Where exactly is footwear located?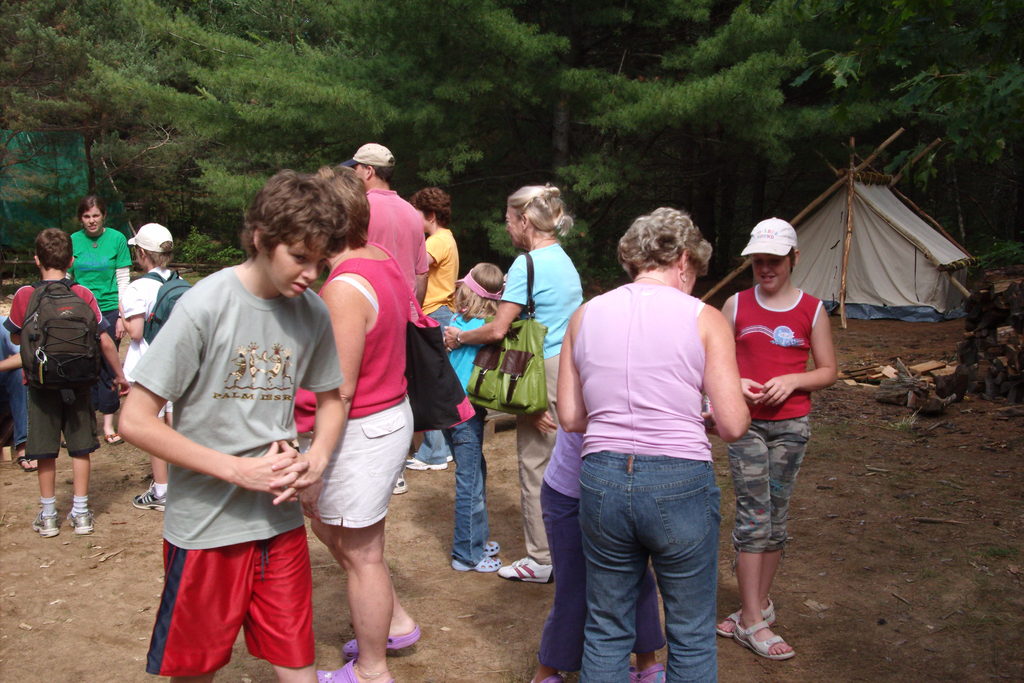
Its bounding box is x1=36 y1=504 x2=58 y2=532.
